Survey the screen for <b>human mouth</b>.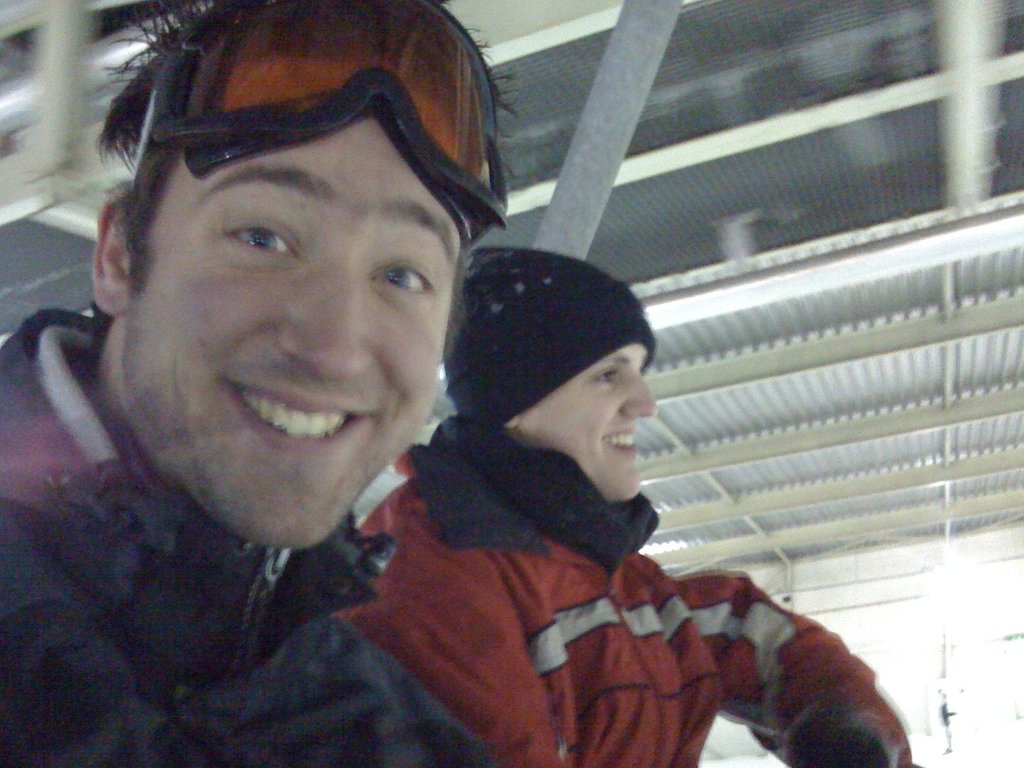
Survey found: [x1=598, y1=417, x2=637, y2=463].
